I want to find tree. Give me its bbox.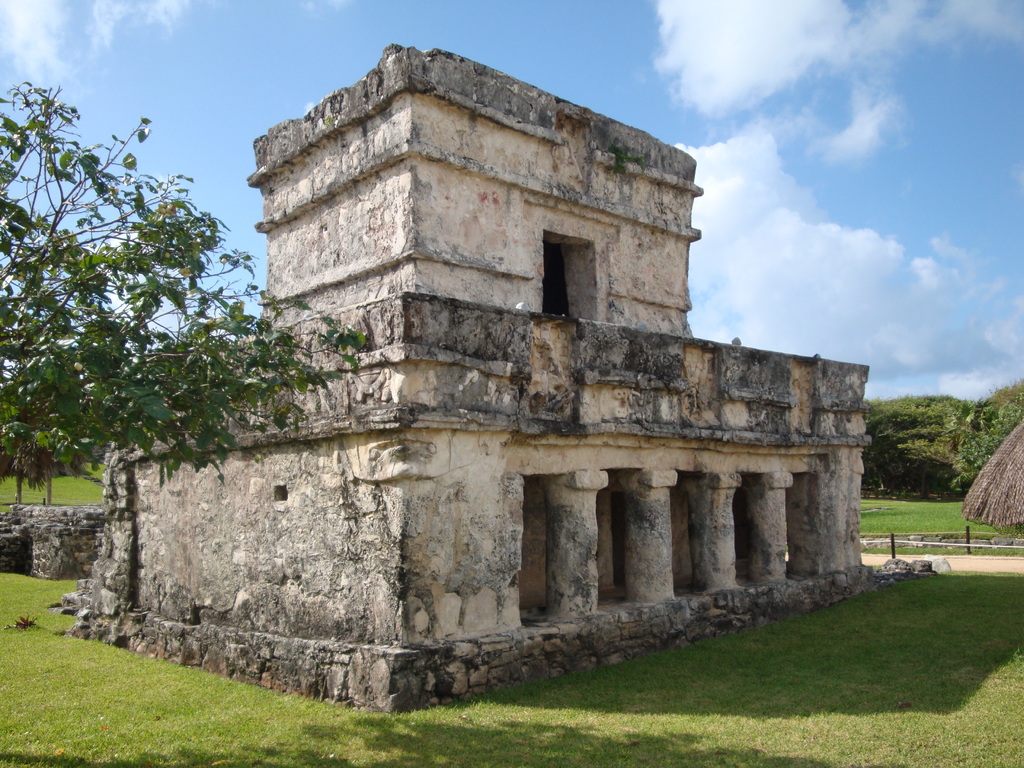
box=[0, 93, 360, 488].
